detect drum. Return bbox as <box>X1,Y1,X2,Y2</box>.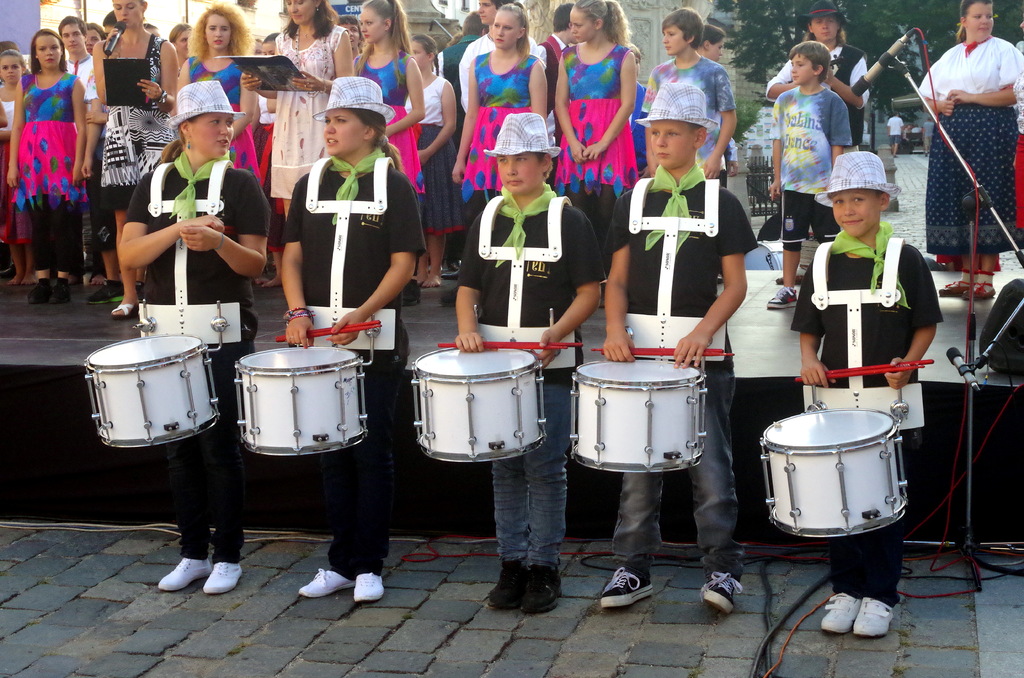
<box>410,311,561,462</box>.
